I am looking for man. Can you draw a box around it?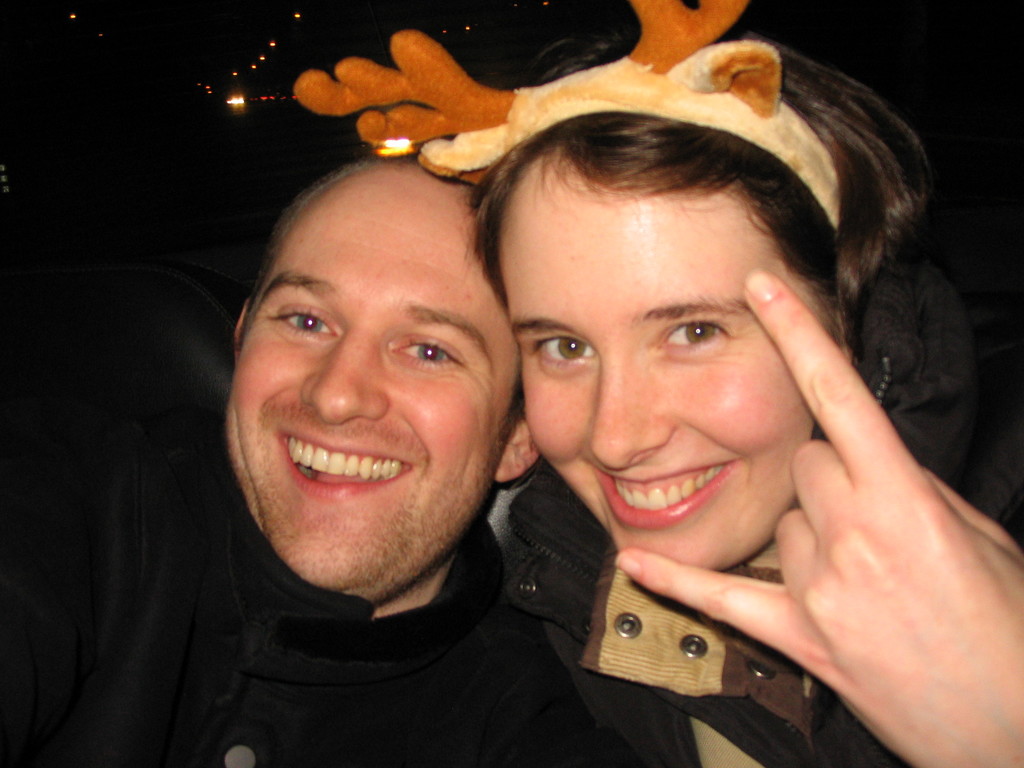
Sure, the bounding box is bbox=[58, 88, 723, 745].
